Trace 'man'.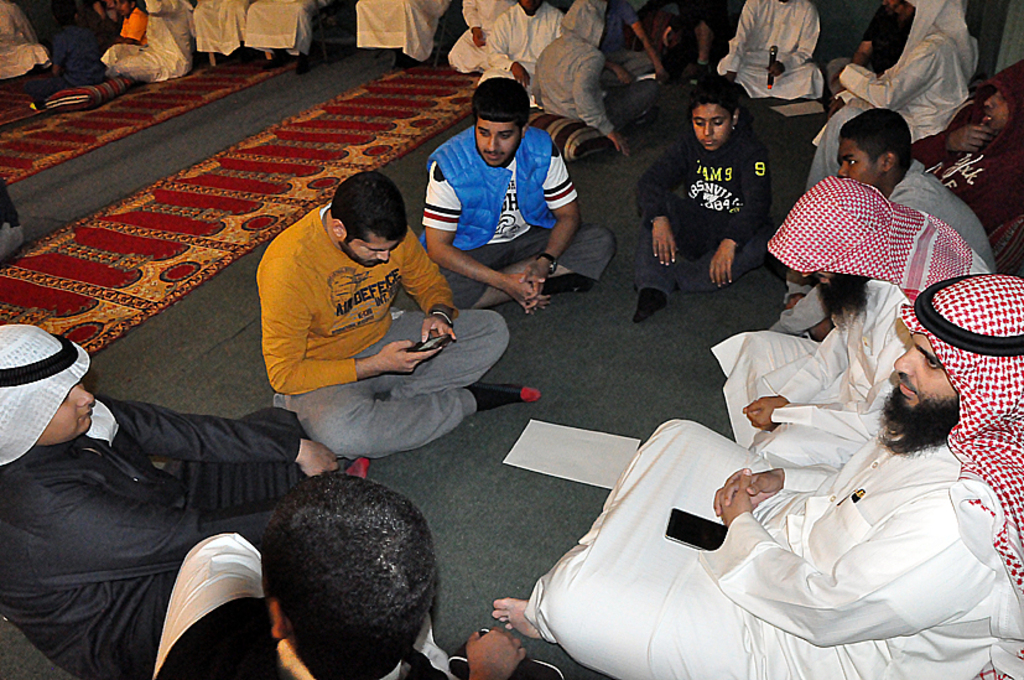
Traced to l=532, t=0, r=657, b=156.
